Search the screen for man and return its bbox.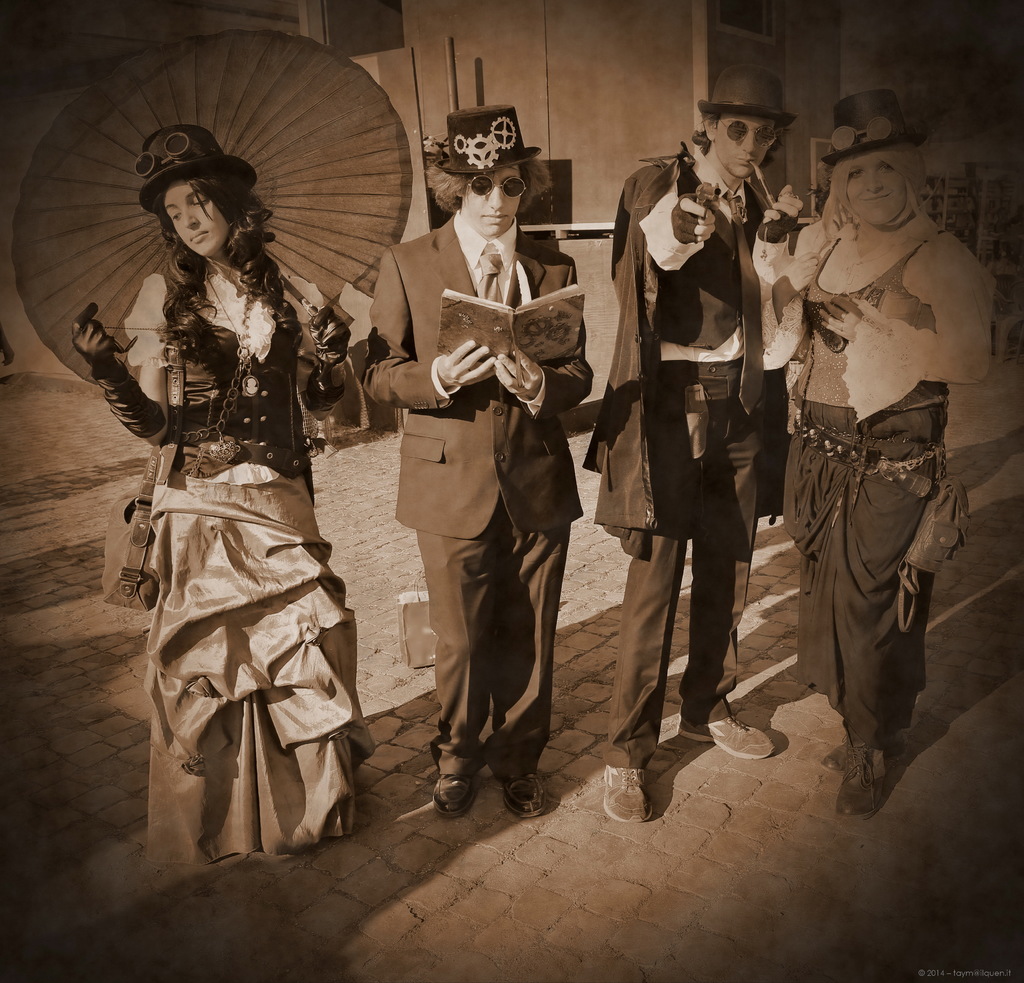
Found: region(358, 108, 589, 813).
